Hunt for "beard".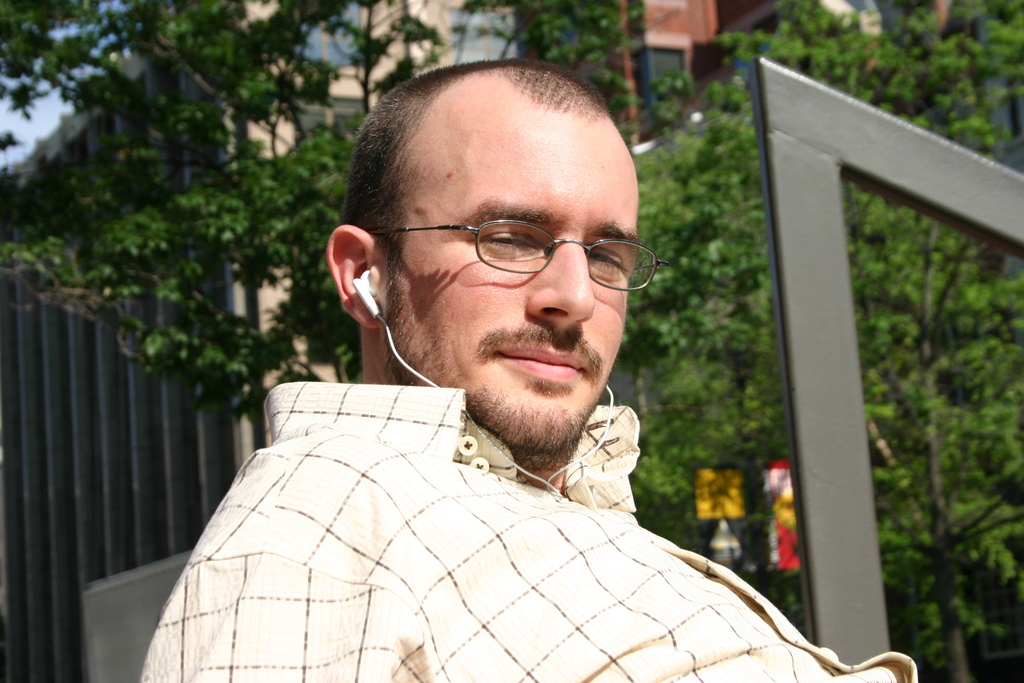
Hunted down at (388,199,644,486).
